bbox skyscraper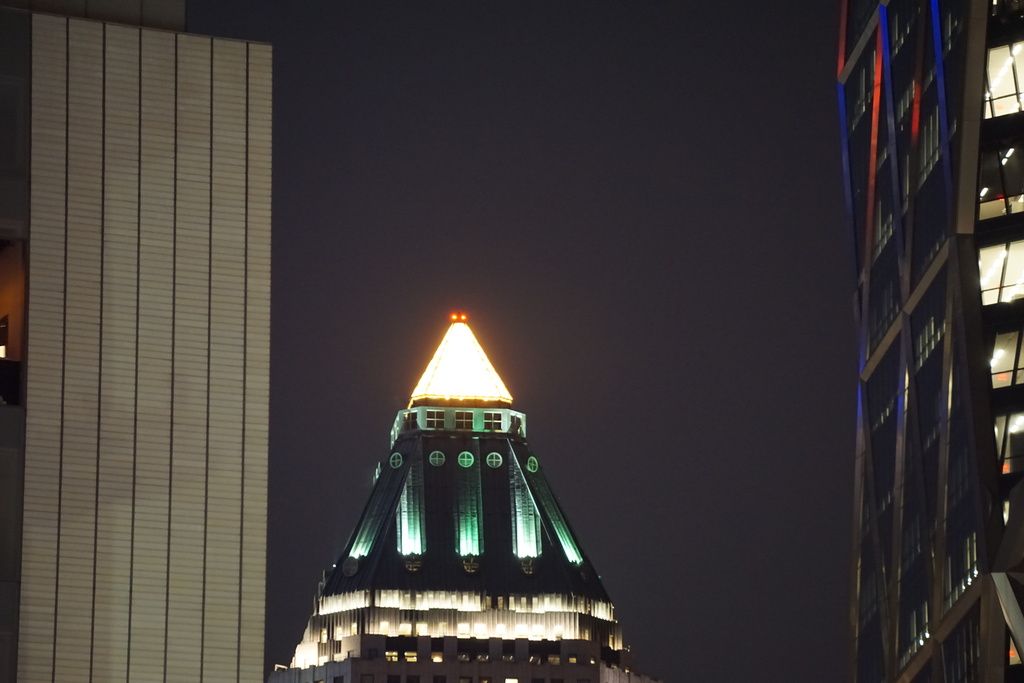
box(844, 0, 1023, 682)
